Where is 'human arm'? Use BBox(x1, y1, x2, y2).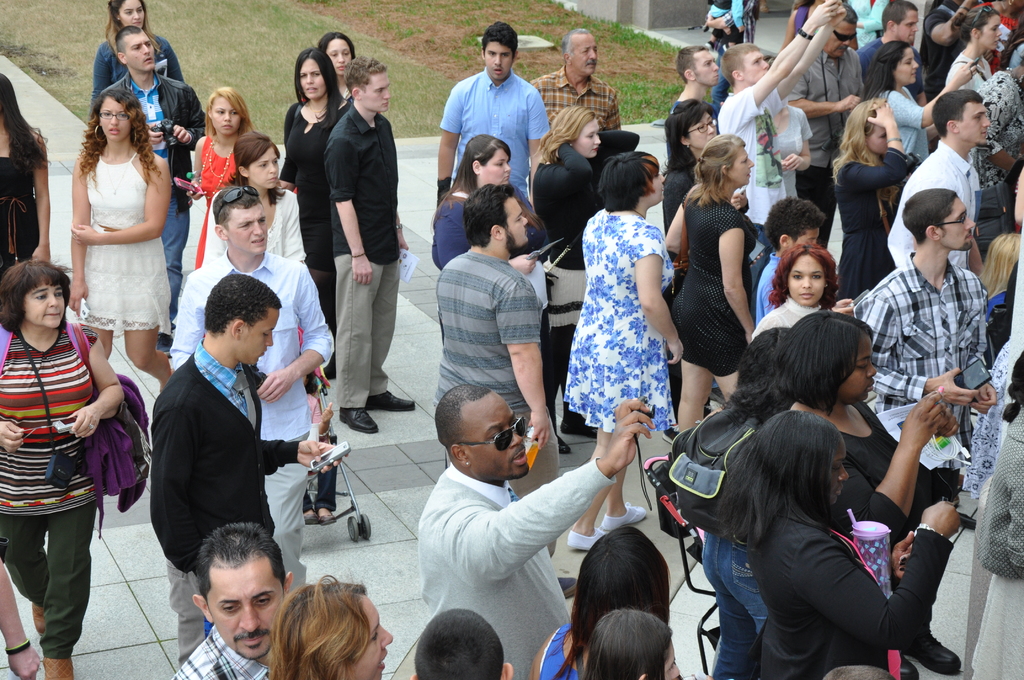
BBox(838, 93, 917, 188).
